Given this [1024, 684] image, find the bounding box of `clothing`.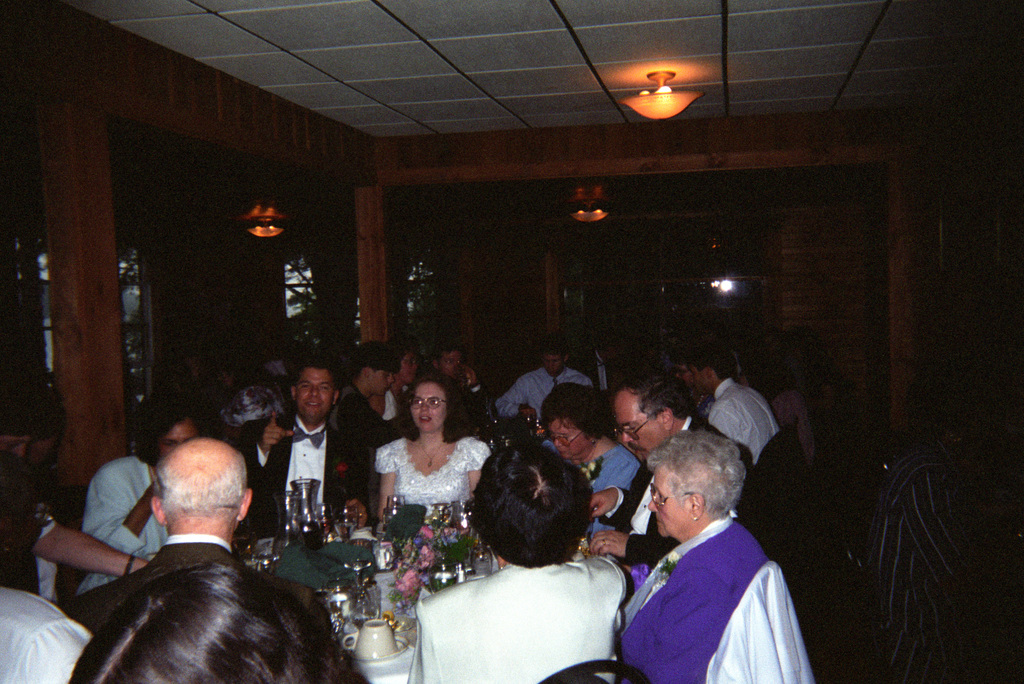
<region>63, 532, 333, 624</region>.
